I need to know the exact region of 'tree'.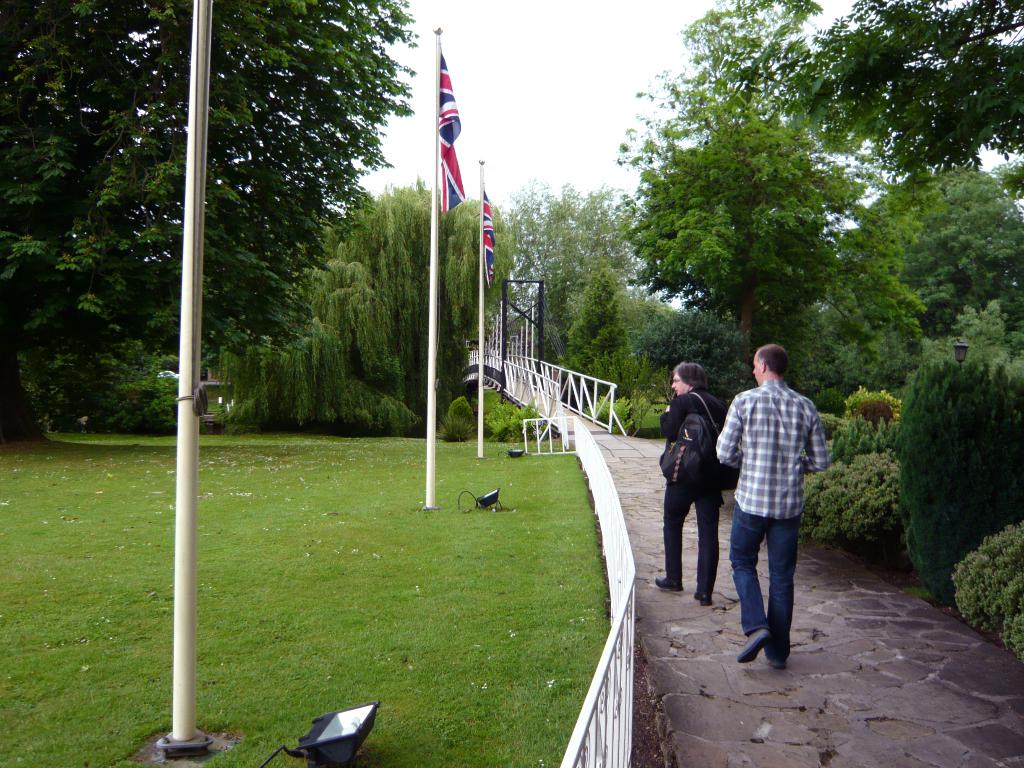
Region: x1=0, y1=0, x2=422, y2=391.
